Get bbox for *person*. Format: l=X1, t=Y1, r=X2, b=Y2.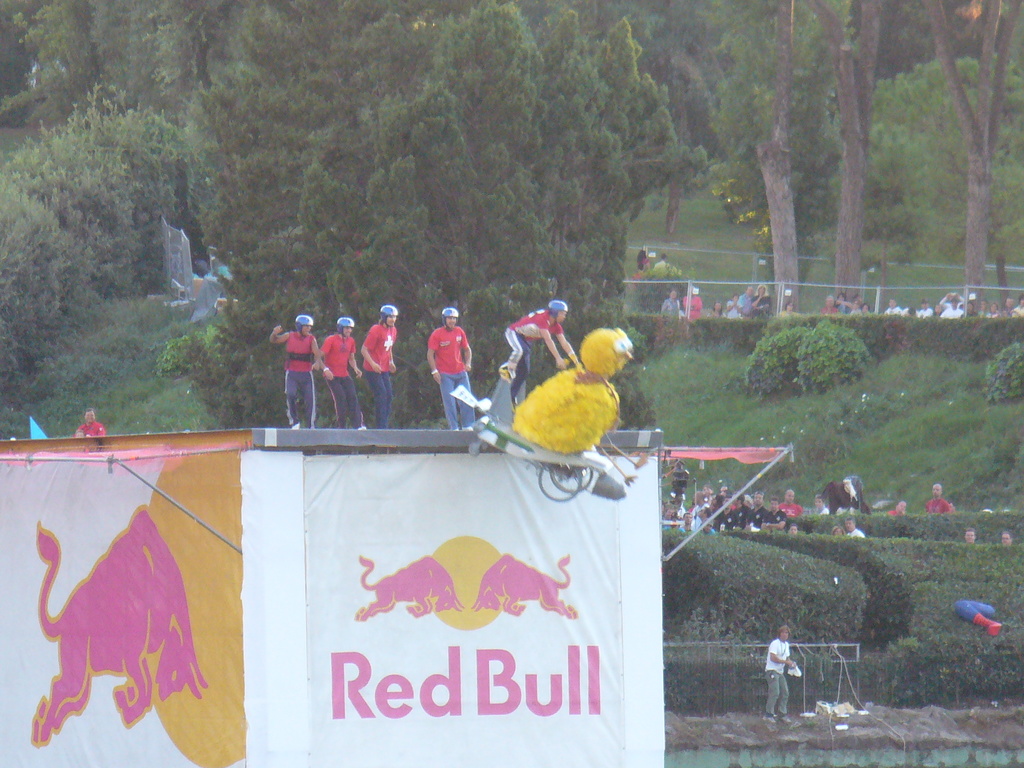
l=495, t=300, r=580, b=380.
